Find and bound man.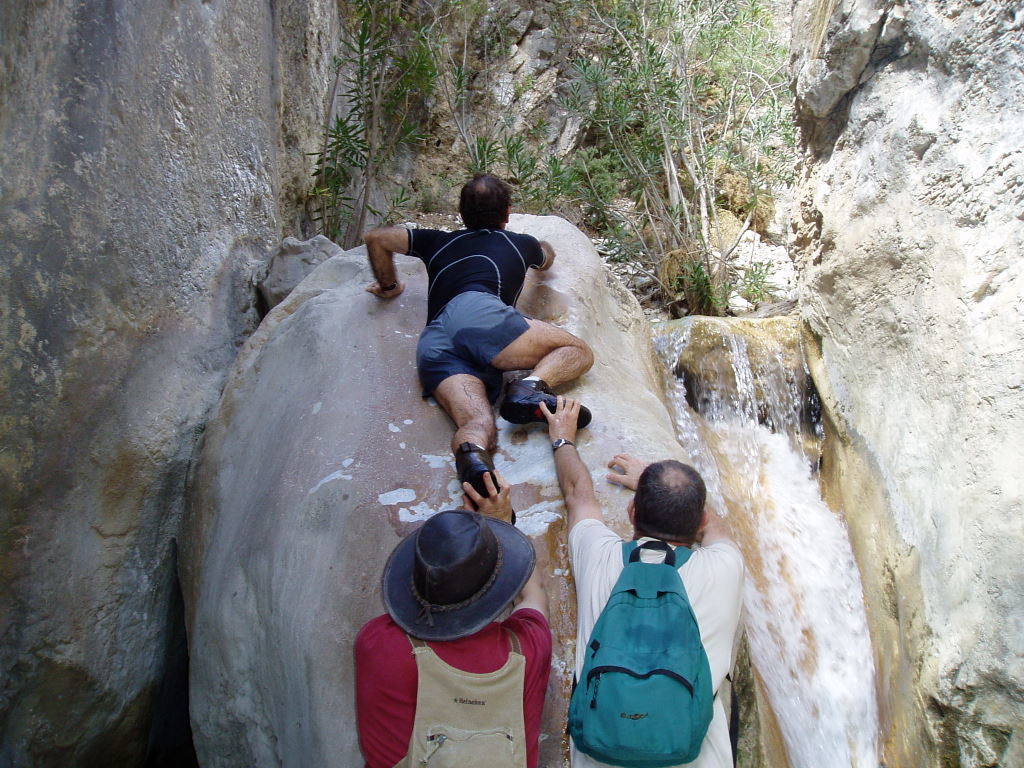
Bound: 365,167,603,509.
